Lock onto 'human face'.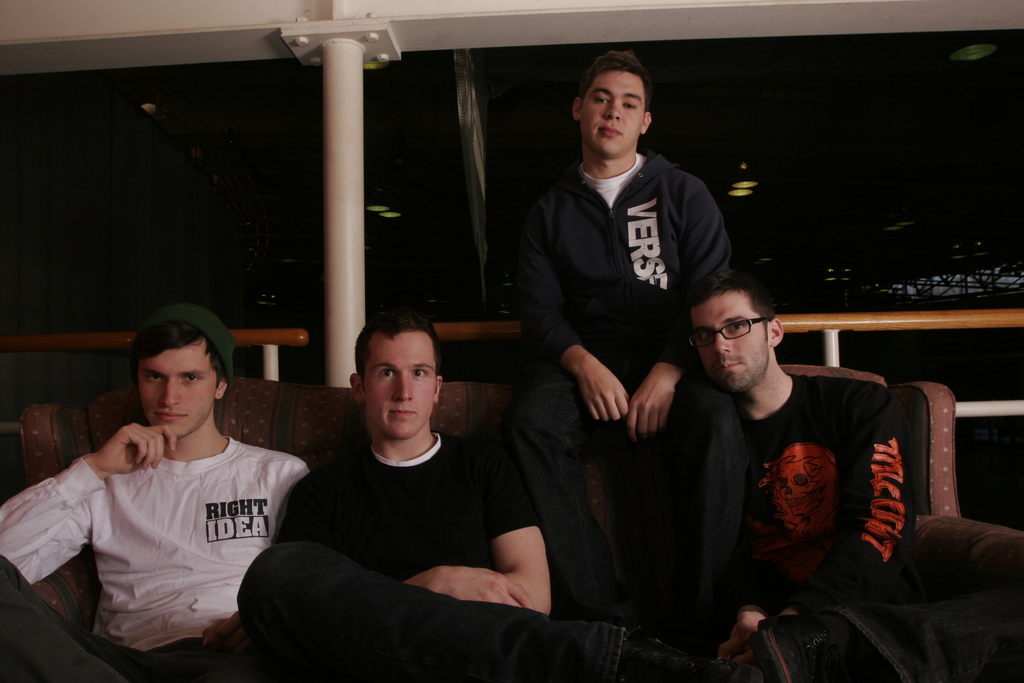
Locked: [360, 334, 436, 443].
